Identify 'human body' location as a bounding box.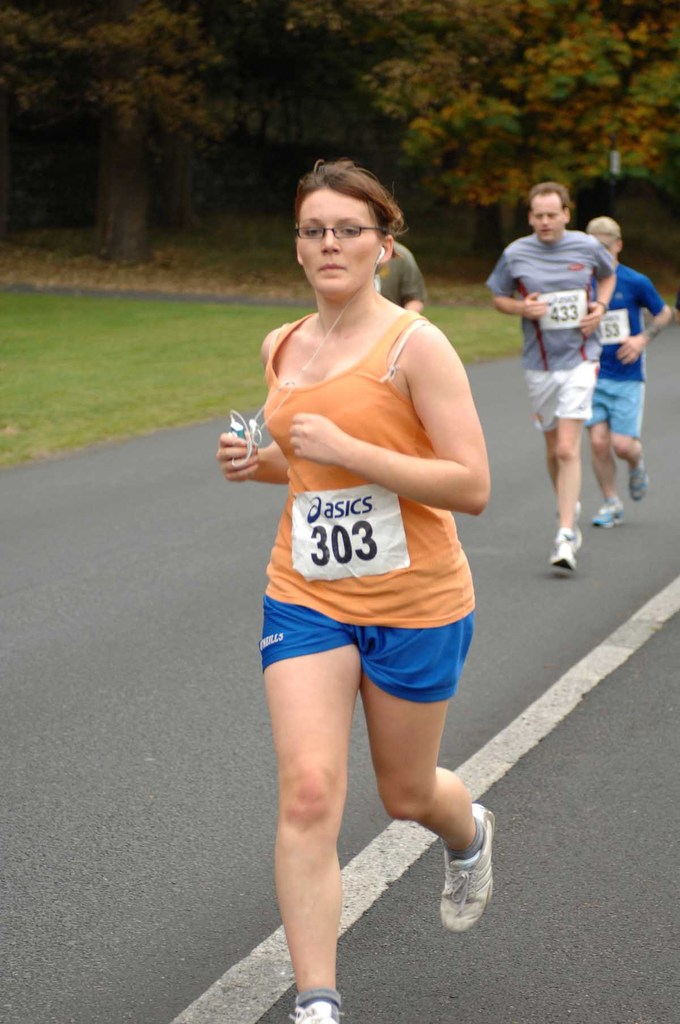
x1=479 y1=176 x2=610 y2=570.
